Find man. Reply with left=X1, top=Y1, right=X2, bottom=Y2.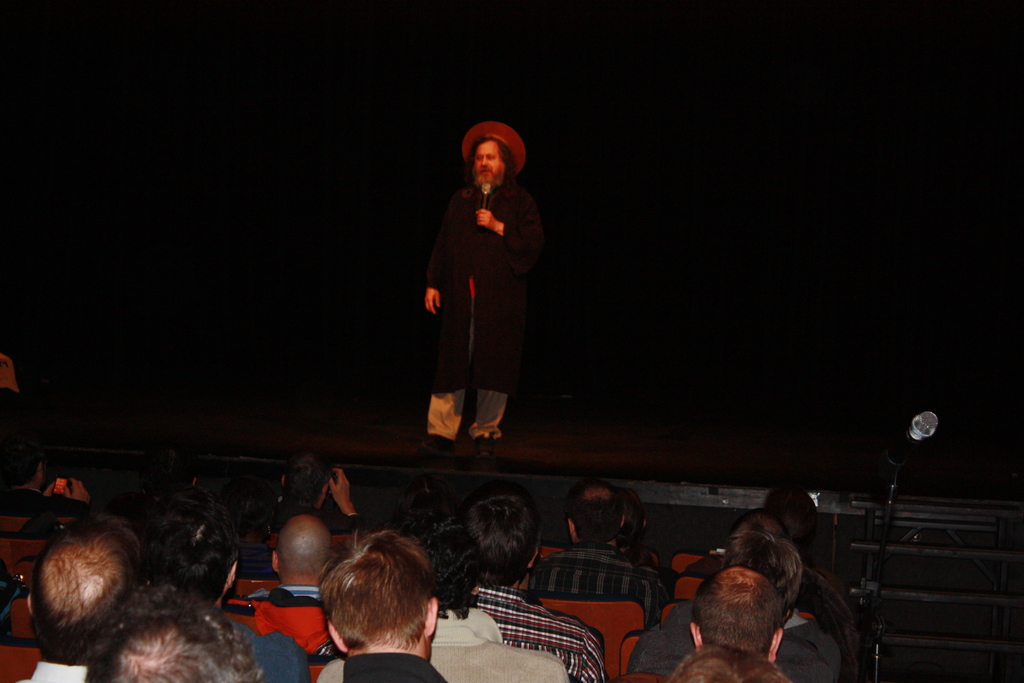
left=16, top=516, right=145, bottom=682.
